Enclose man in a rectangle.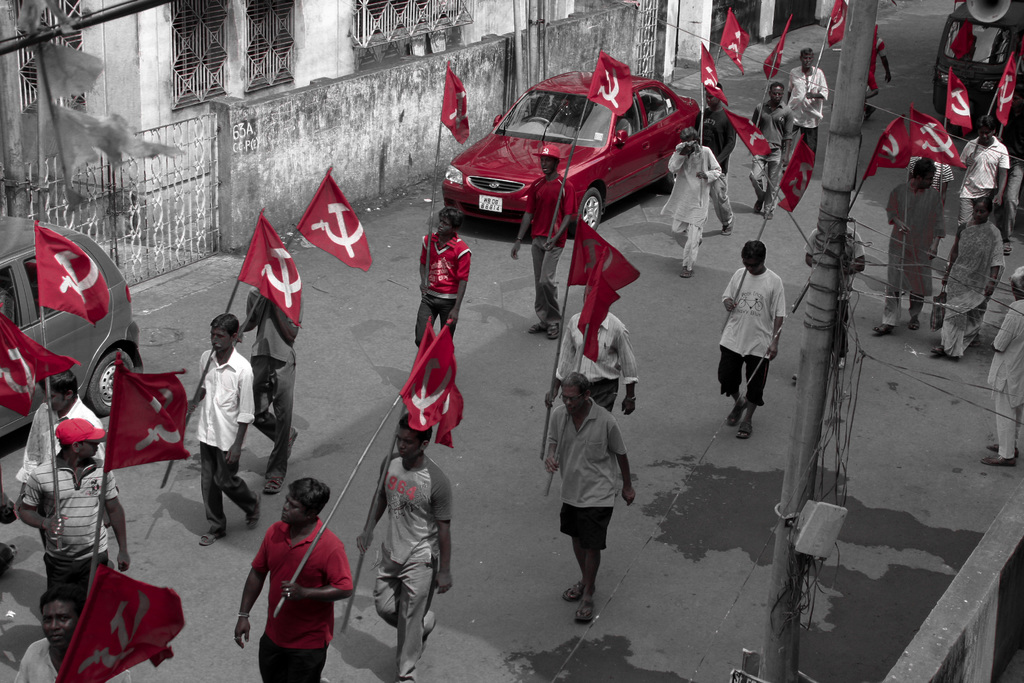
bbox=[8, 587, 133, 682].
